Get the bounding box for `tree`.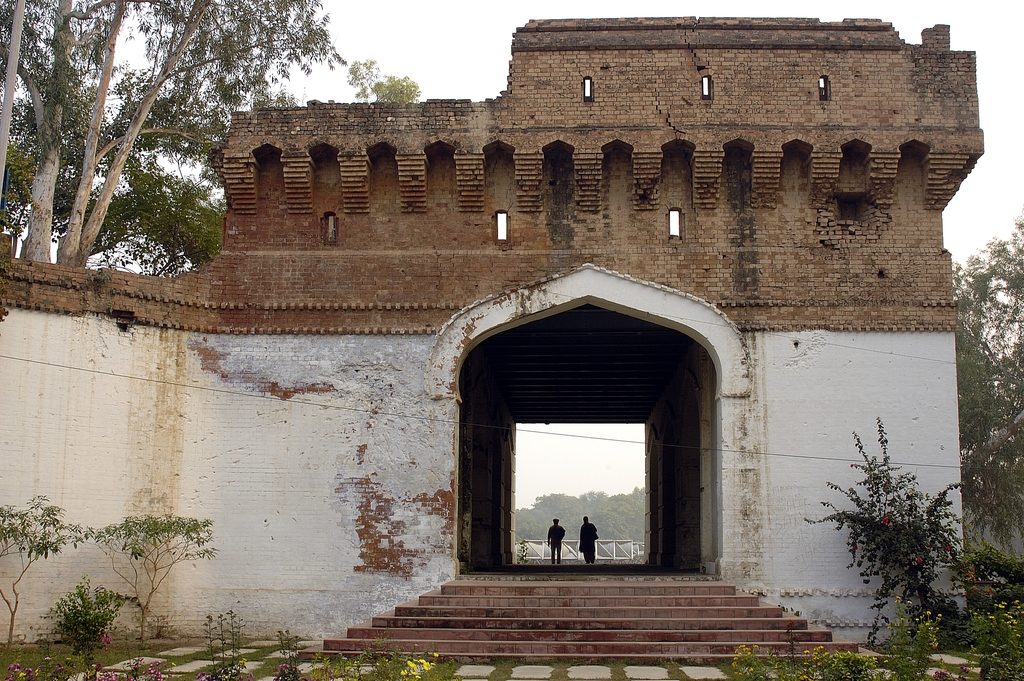
bbox=(0, 0, 113, 272).
